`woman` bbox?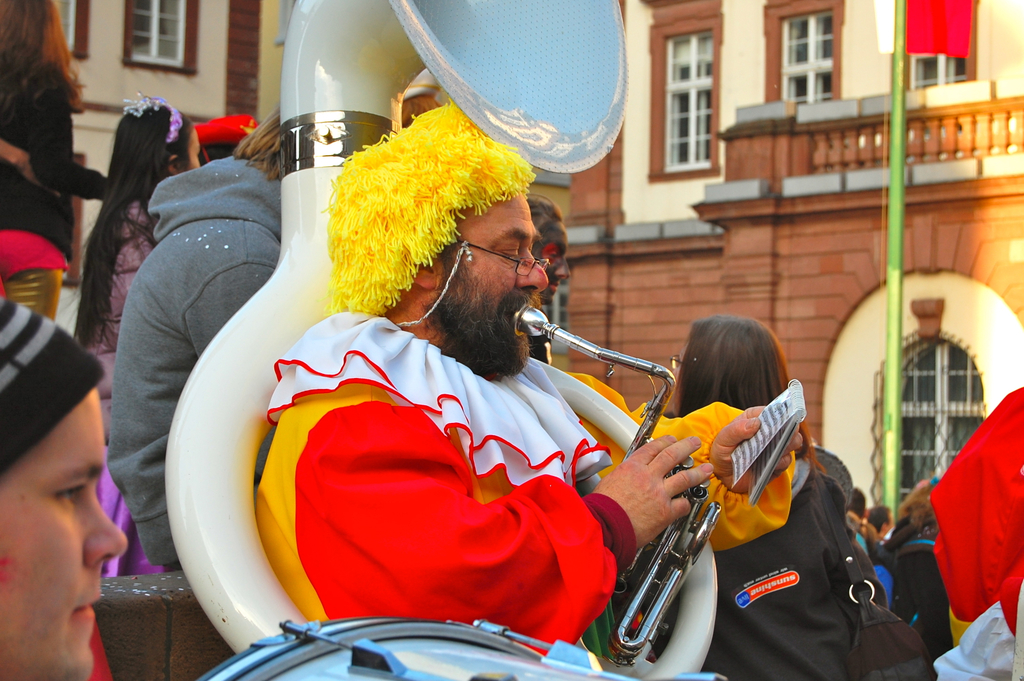
x1=611, y1=302, x2=895, y2=663
